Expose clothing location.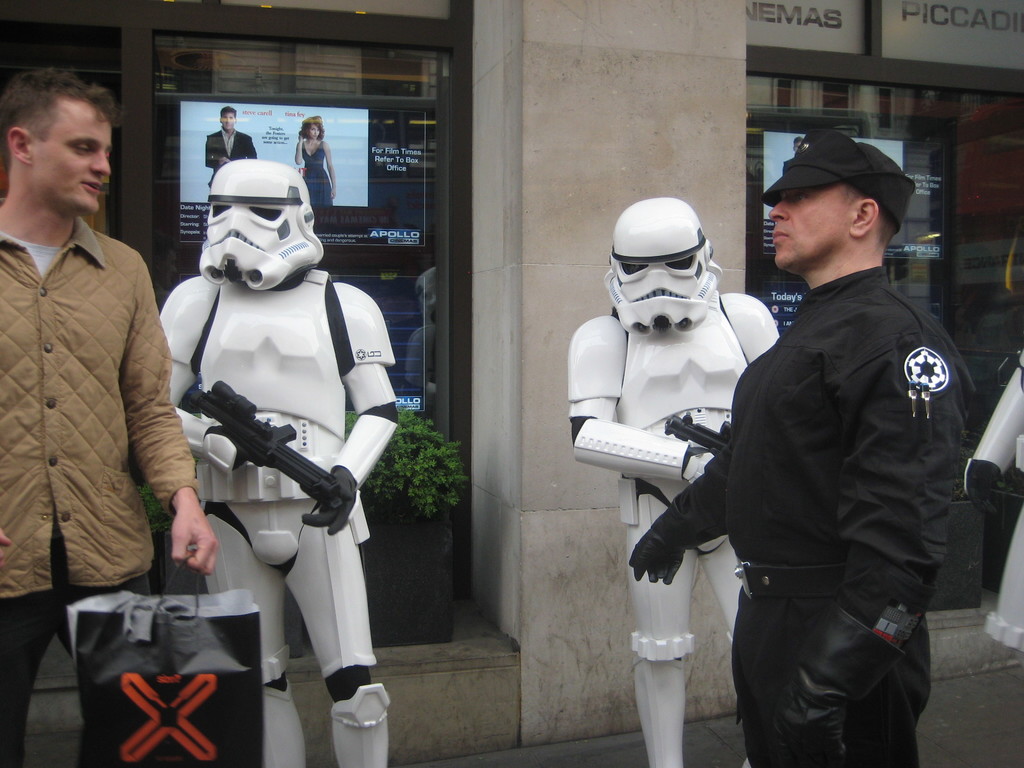
Exposed at Rect(0, 196, 196, 767).
